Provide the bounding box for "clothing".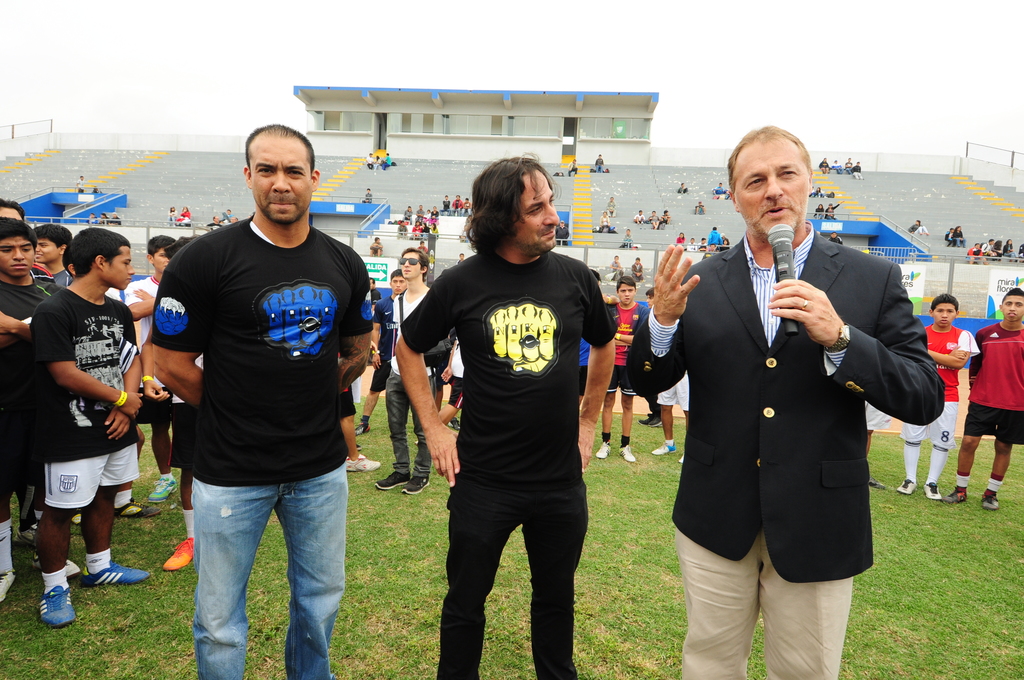
box=[368, 291, 398, 396].
